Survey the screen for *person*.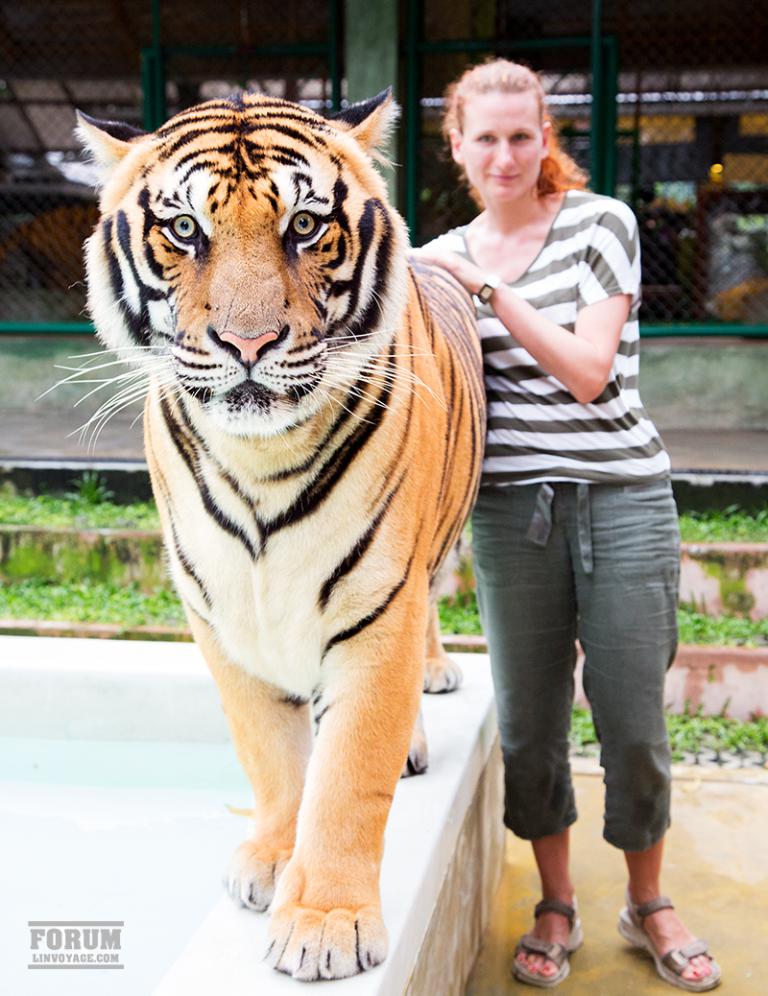
Survey found: 427,39,680,948.
